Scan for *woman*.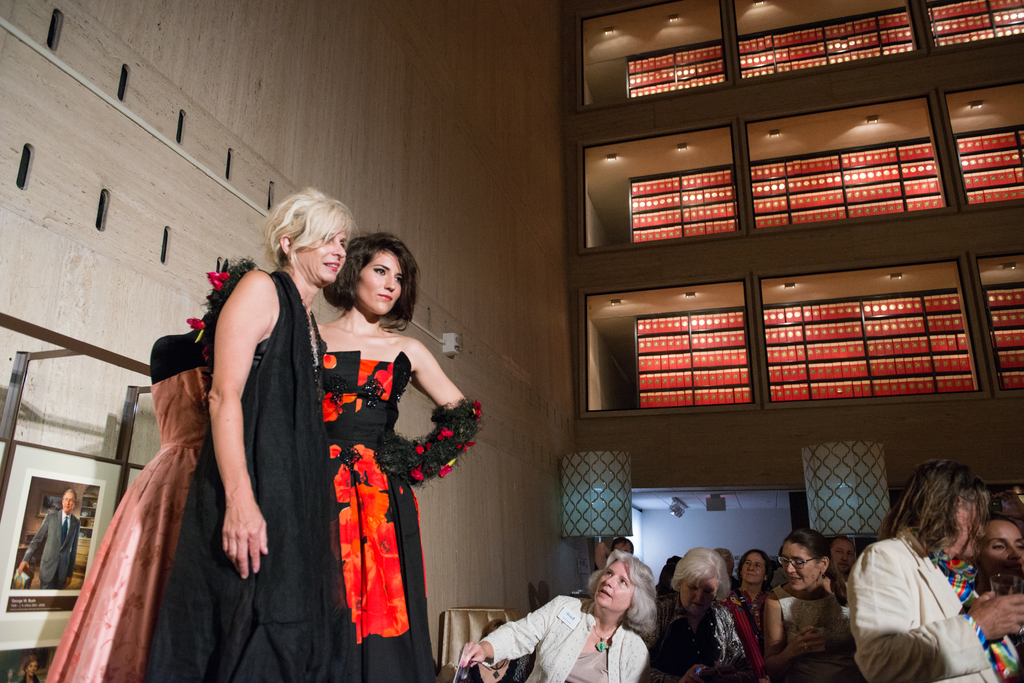
Scan result: 656:527:754:682.
